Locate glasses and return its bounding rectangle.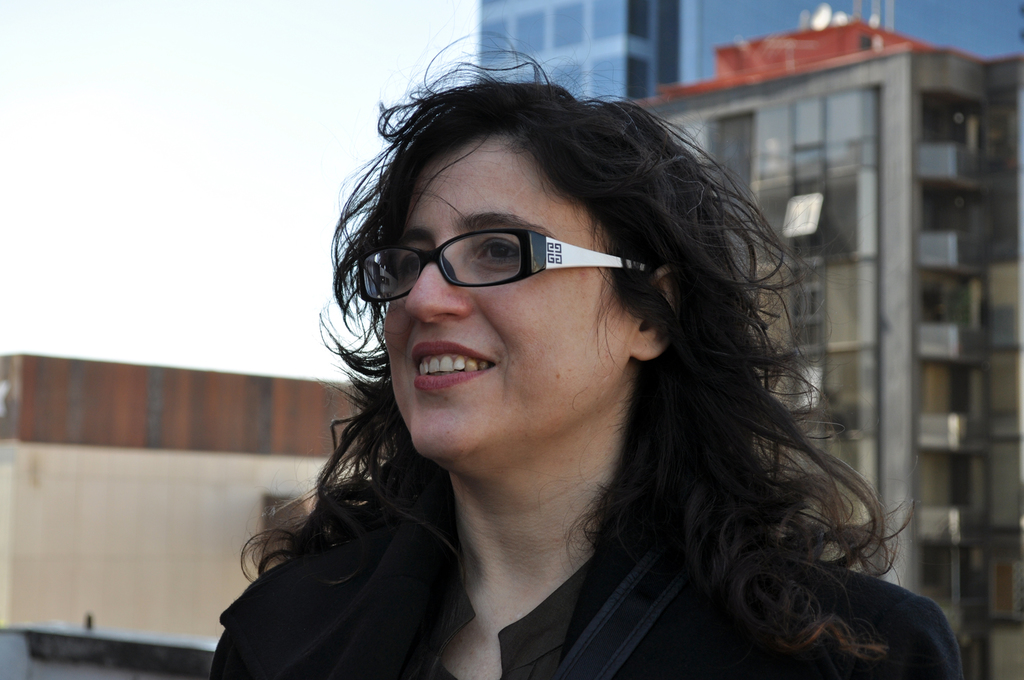
crop(375, 217, 658, 300).
